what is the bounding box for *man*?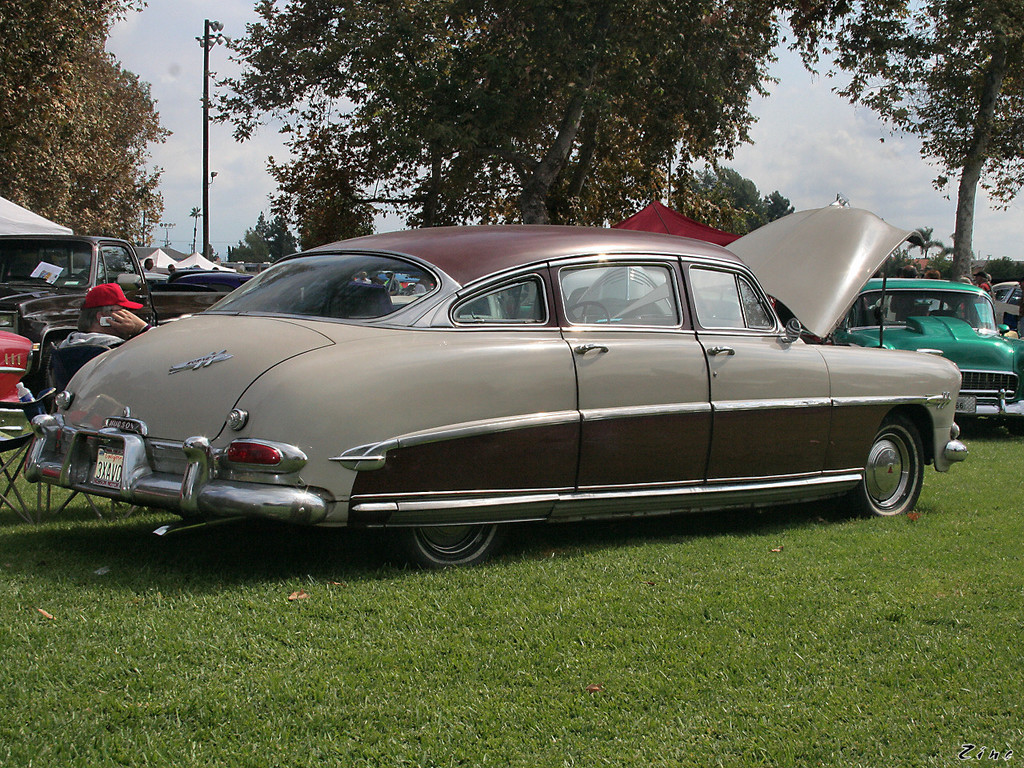
(976,278,994,298).
